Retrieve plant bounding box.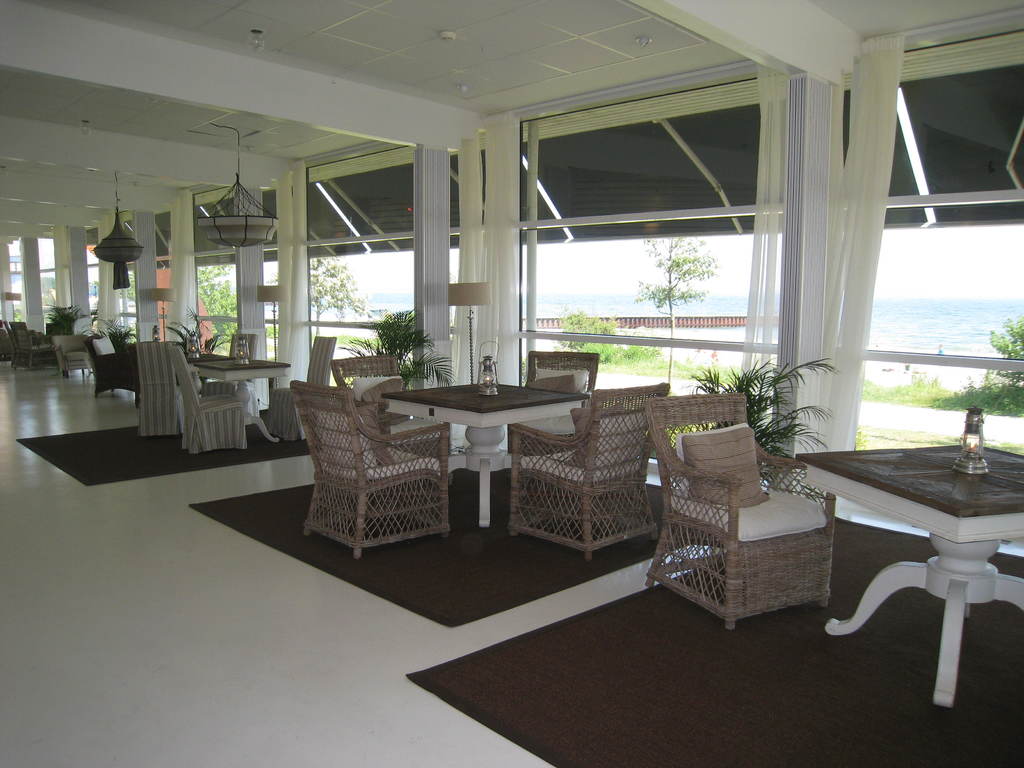
Bounding box: 556 306 666 365.
